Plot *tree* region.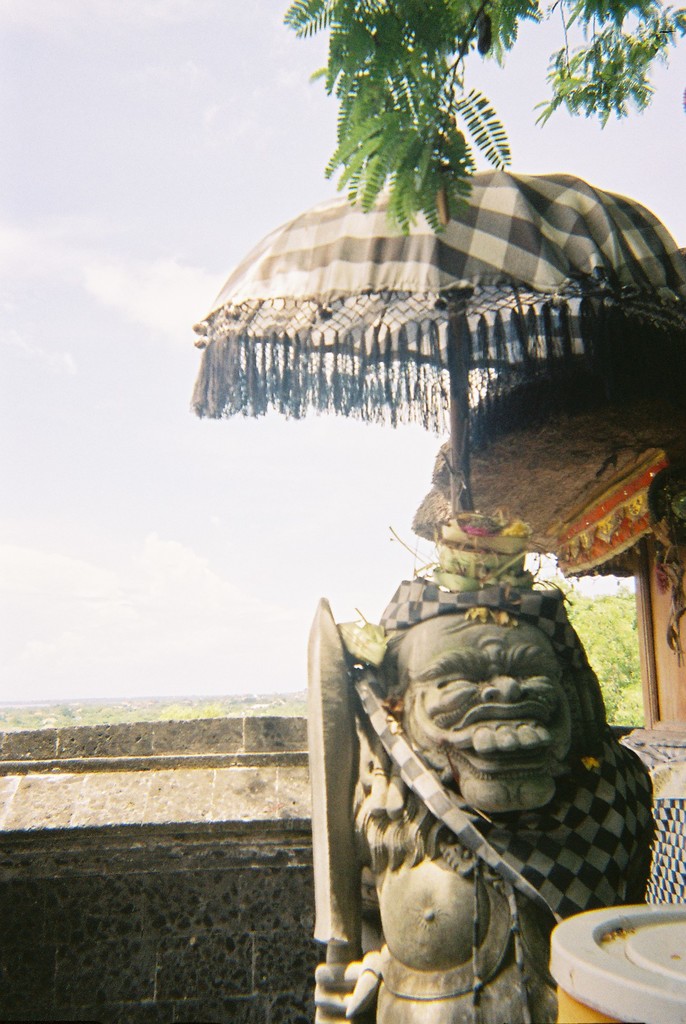
Plotted at {"left": 281, "top": 0, "right": 685, "bottom": 241}.
